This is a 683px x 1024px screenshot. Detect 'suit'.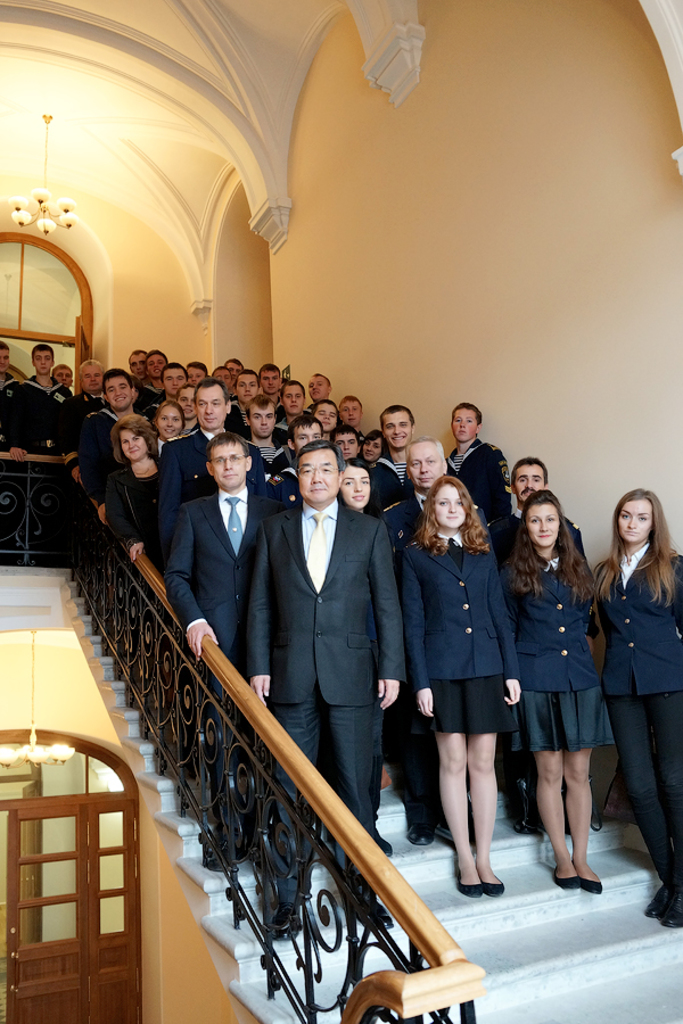
<region>504, 551, 616, 754</region>.
